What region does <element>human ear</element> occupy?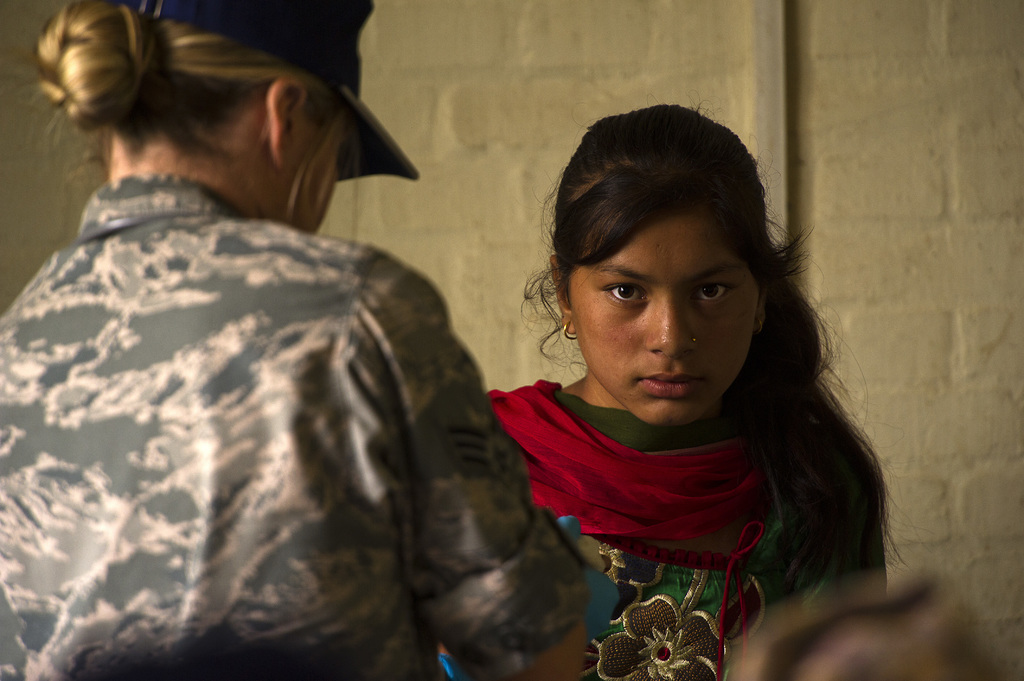
[550, 256, 572, 331].
